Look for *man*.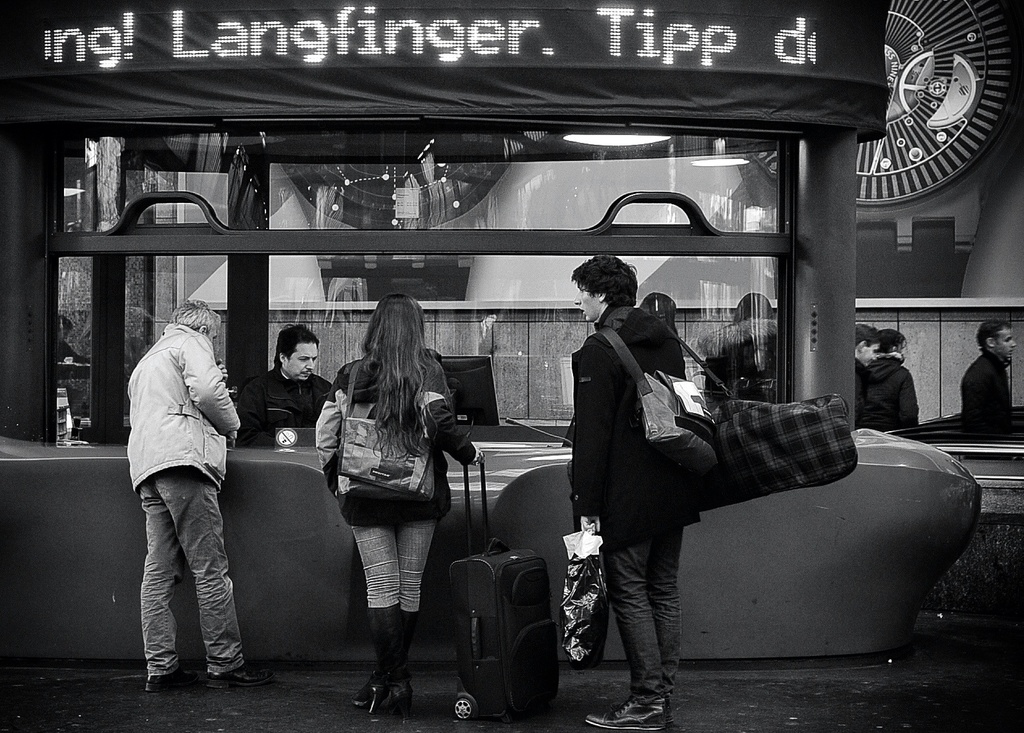
Found: pyautogui.locateOnScreen(252, 326, 330, 450).
